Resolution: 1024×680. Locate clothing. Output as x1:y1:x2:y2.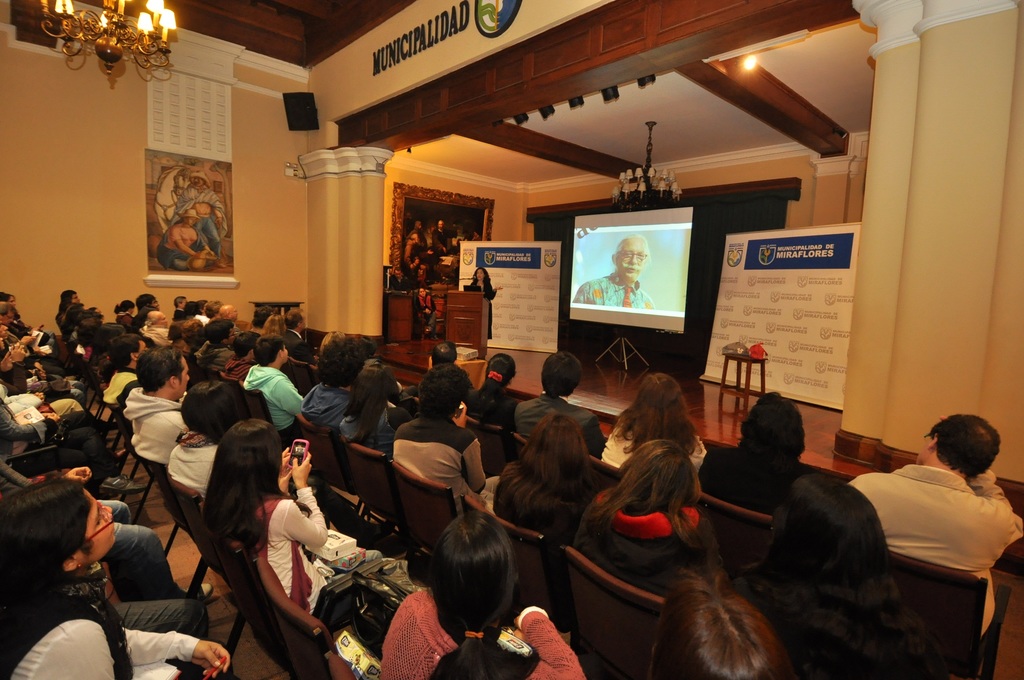
305:382:352:433.
